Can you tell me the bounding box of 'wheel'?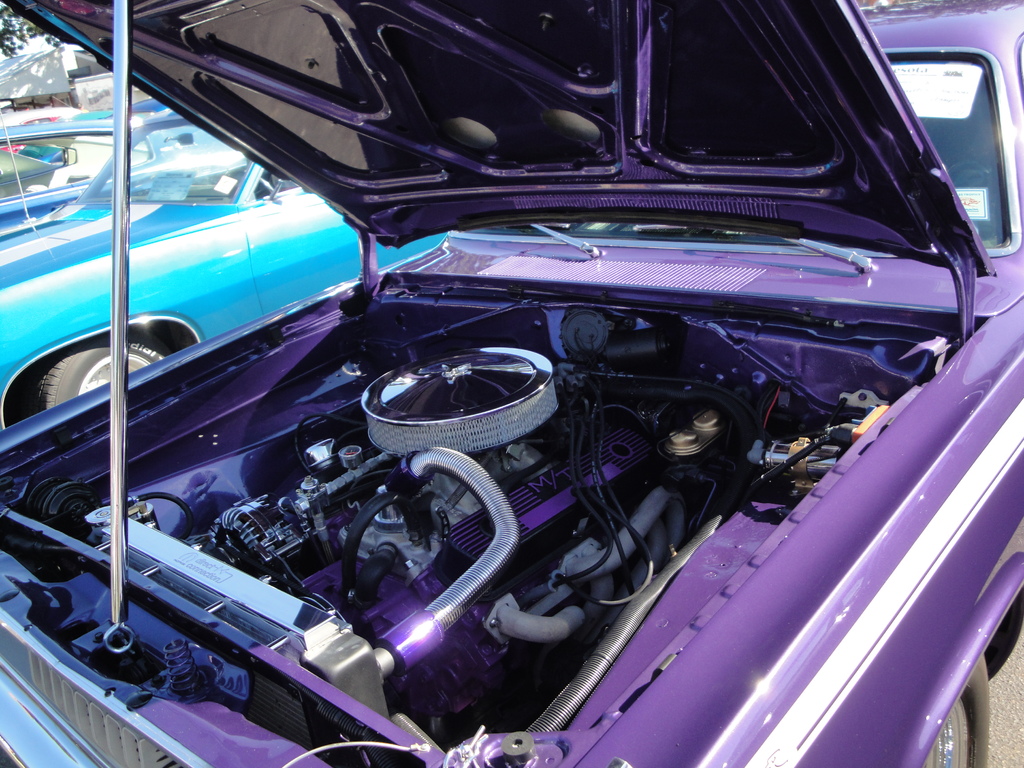
(235, 169, 273, 196).
